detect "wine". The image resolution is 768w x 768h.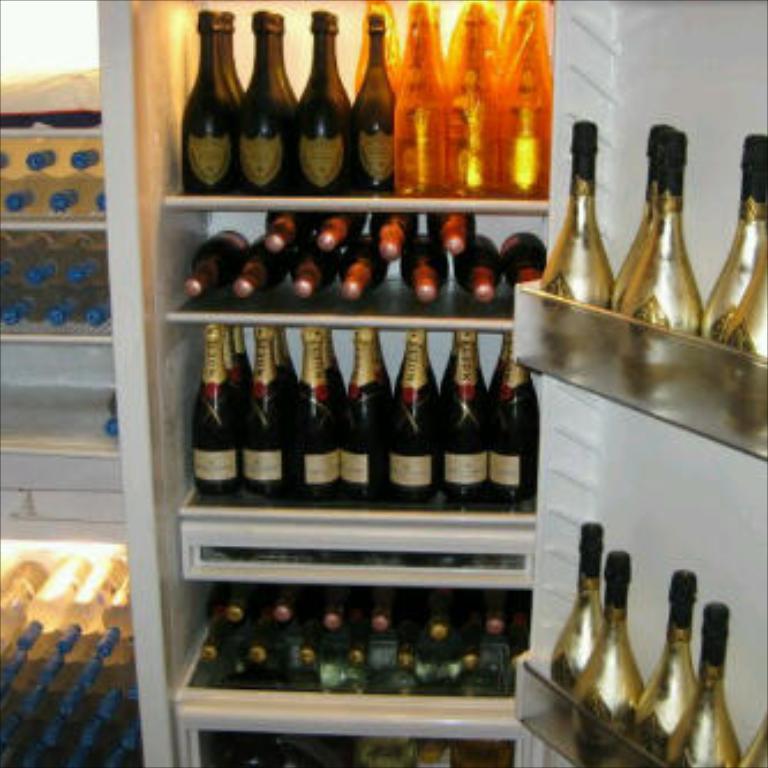
662, 604, 731, 766.
